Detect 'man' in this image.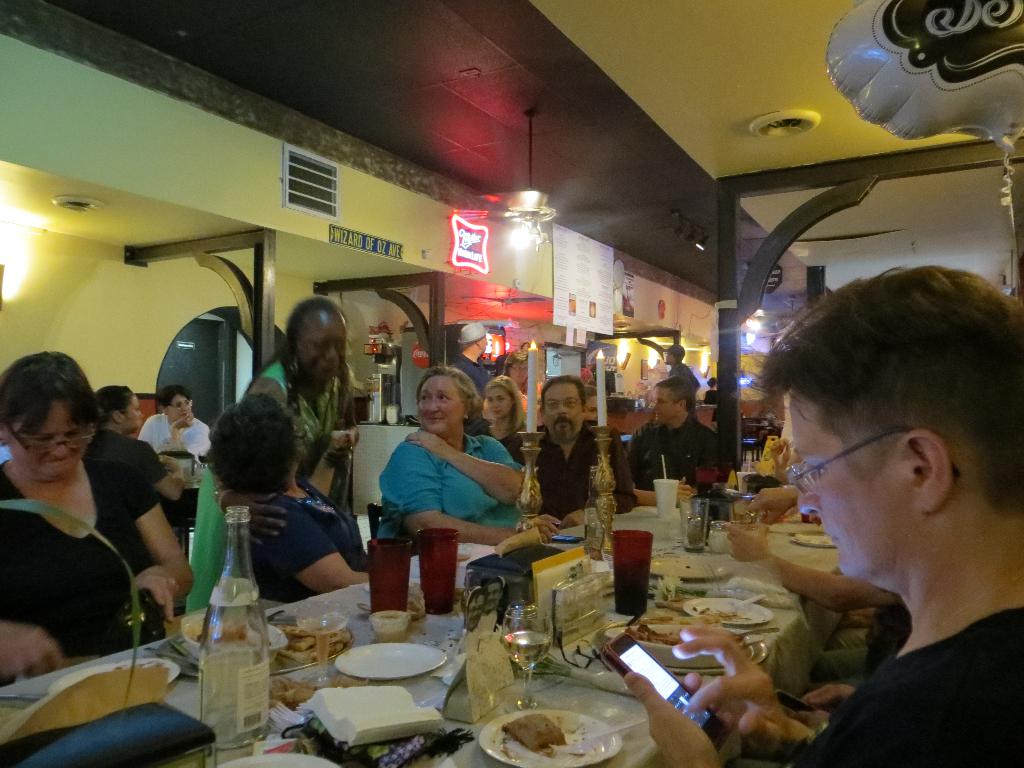
Detection: bbox(621, 259, 1023, 767).
